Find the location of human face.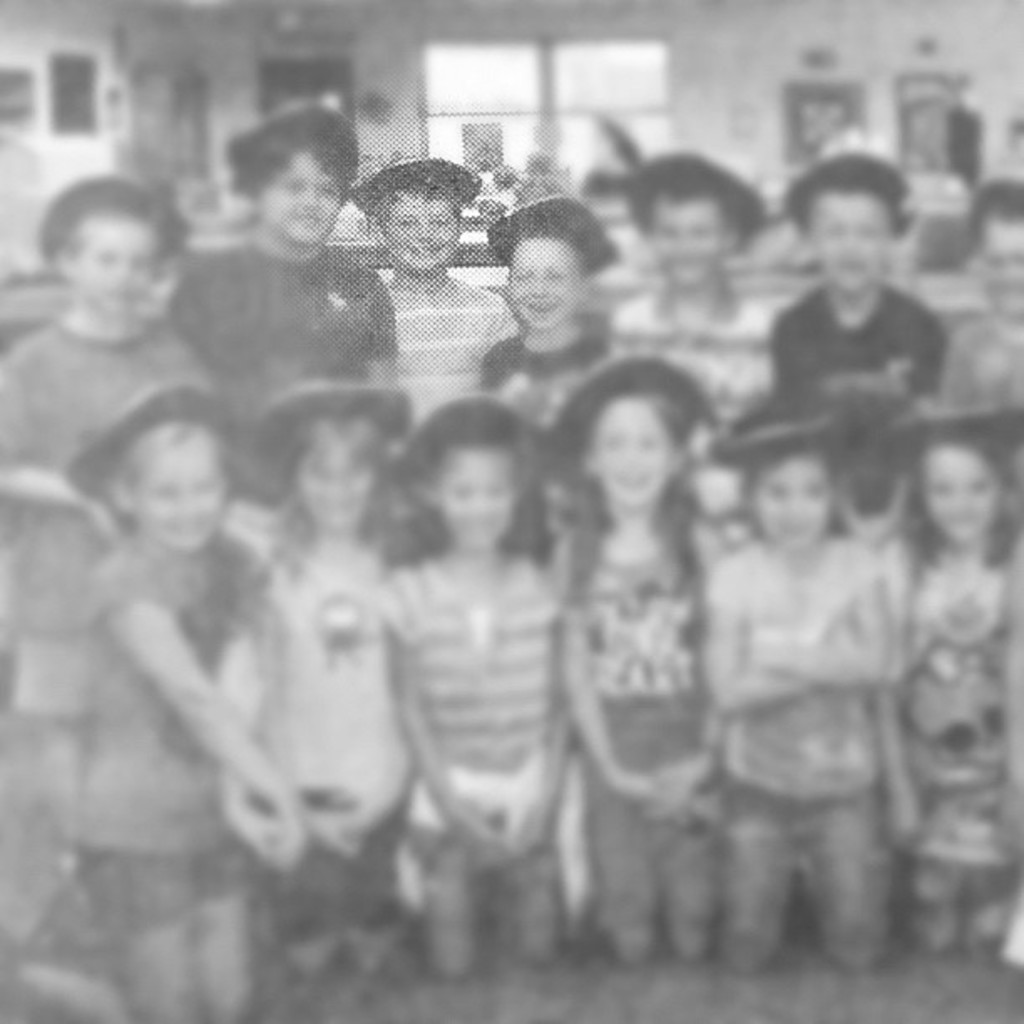
Location: {"left": 656, "top": 199, "right": 733, "bottom": 293}.
